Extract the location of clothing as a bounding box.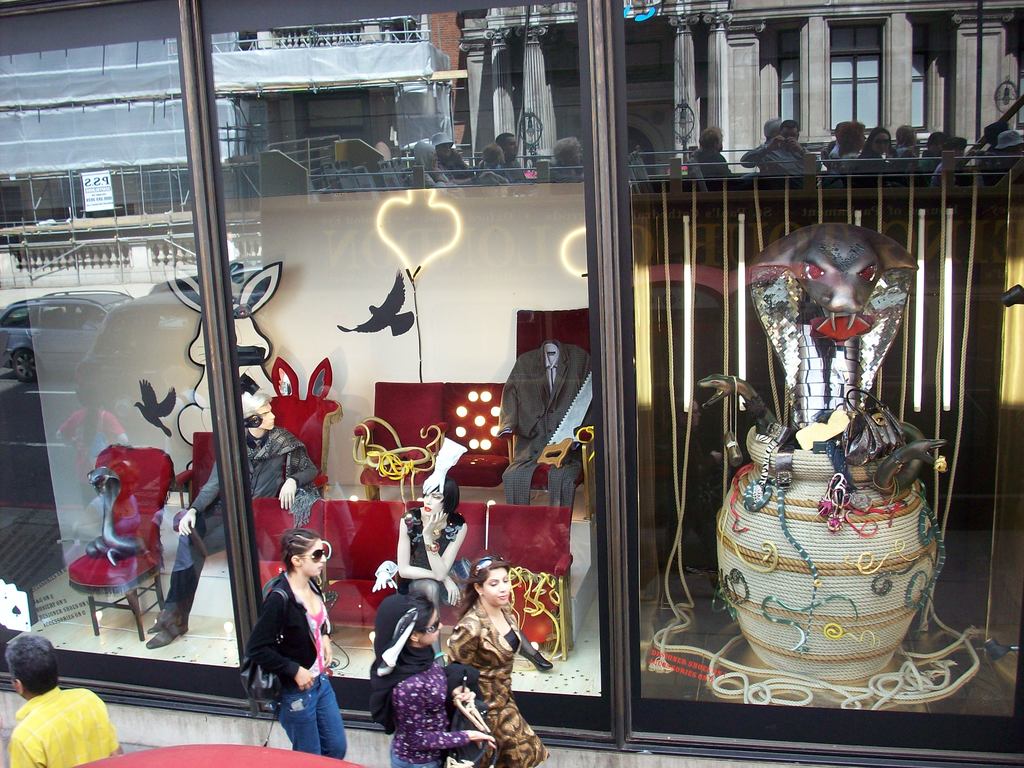
l=154, t=436, r=309, b=624.
